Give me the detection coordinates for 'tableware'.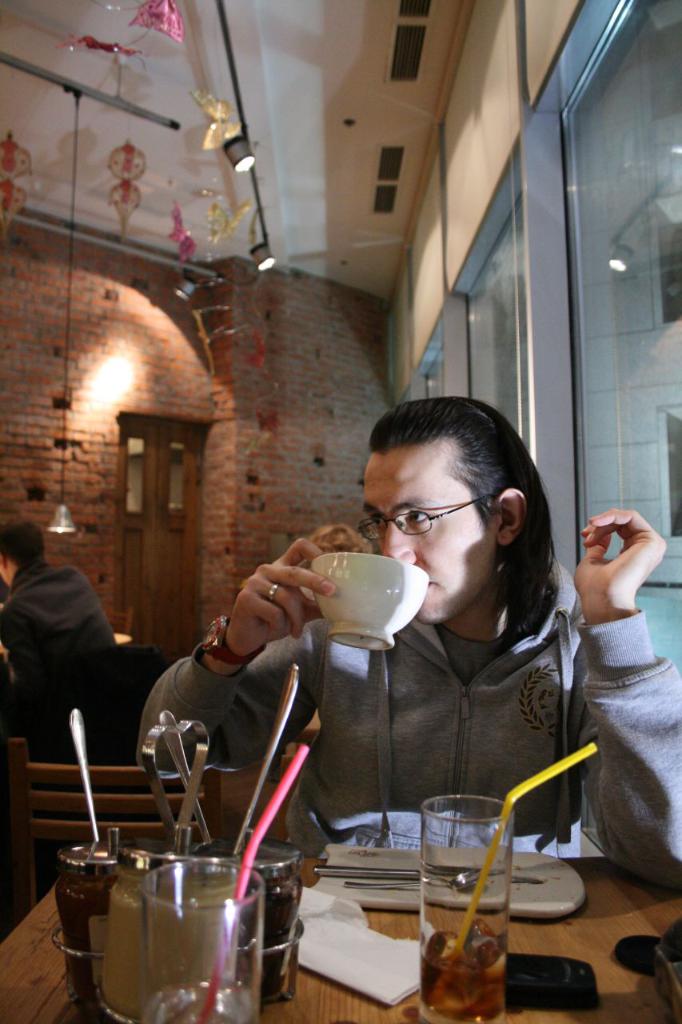
<region>337, 865, 492, 888</region>.
